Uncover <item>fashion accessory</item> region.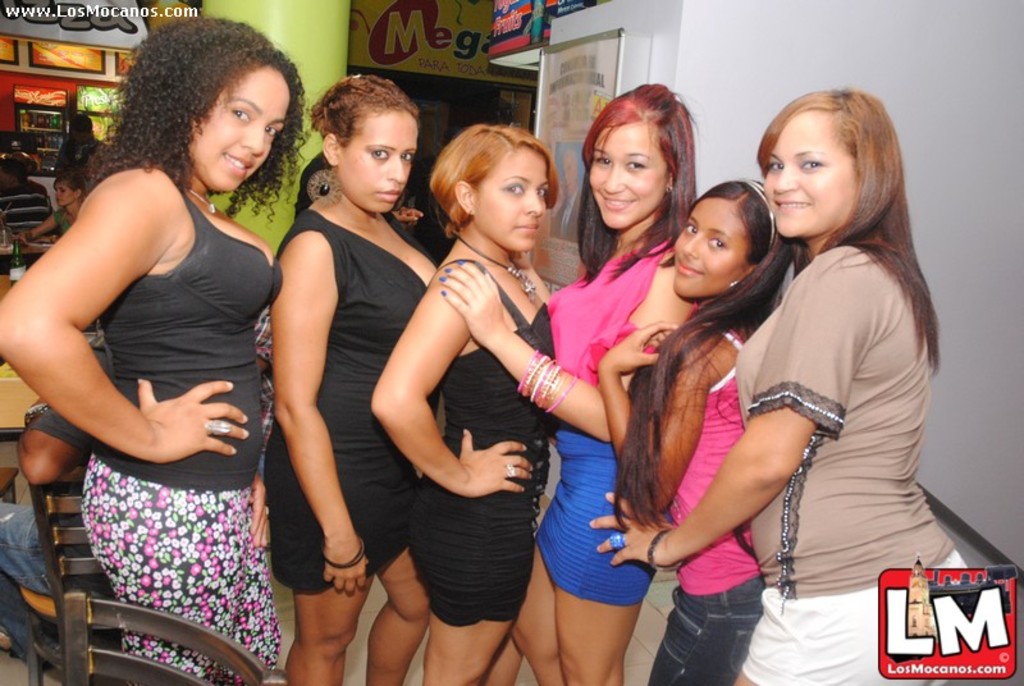
Uncovered: (515, 344, 584, 416).
